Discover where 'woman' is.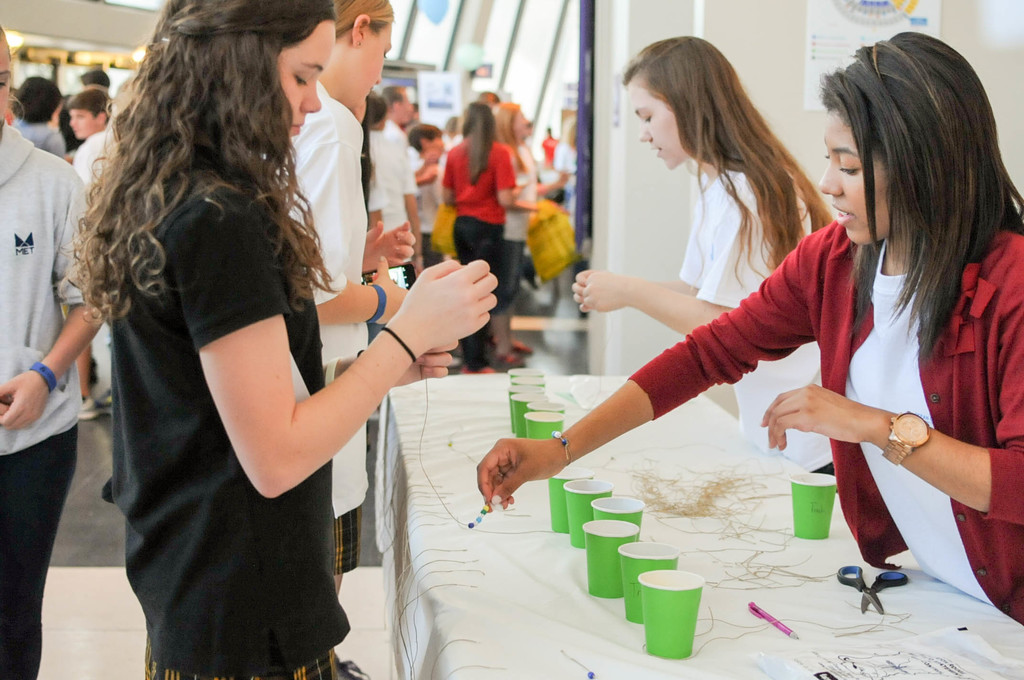
Discovered at {"x1": 473, "y1": 30, "x2": 1023, "y2": 625}.
